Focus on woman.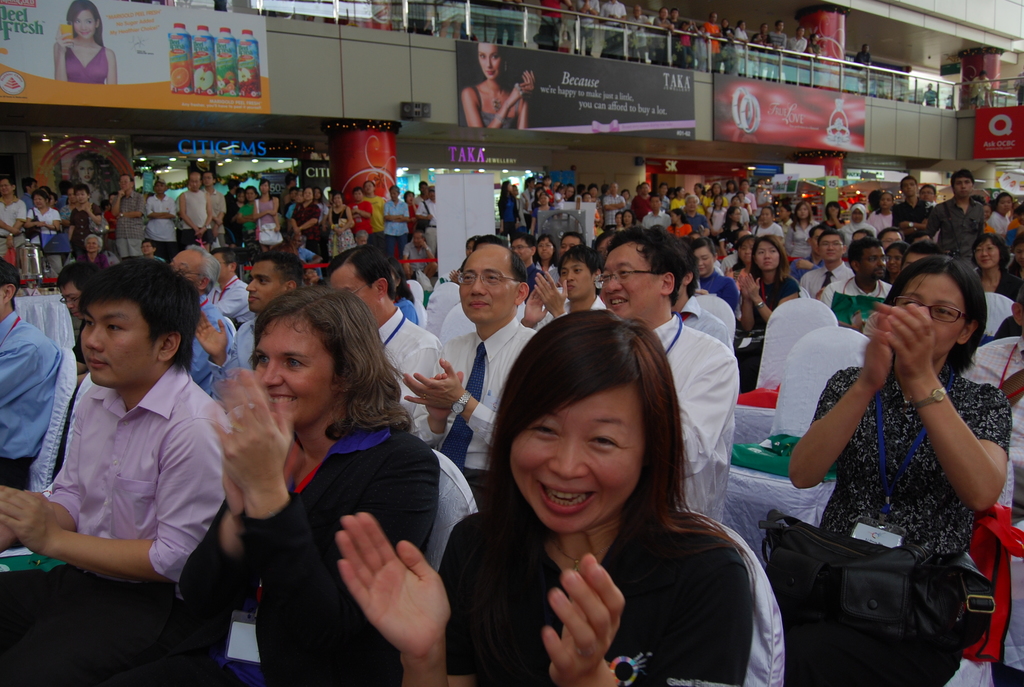
Focused at bbox=(314, 189, 331, 241).
